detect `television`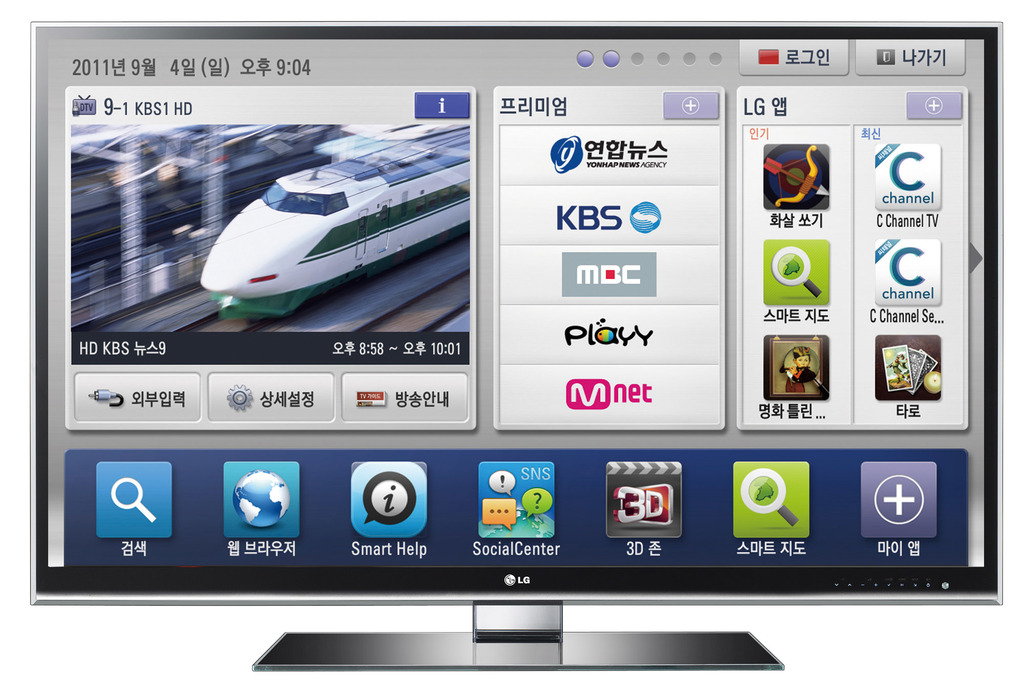
locate(779, 348, 813, 394)
